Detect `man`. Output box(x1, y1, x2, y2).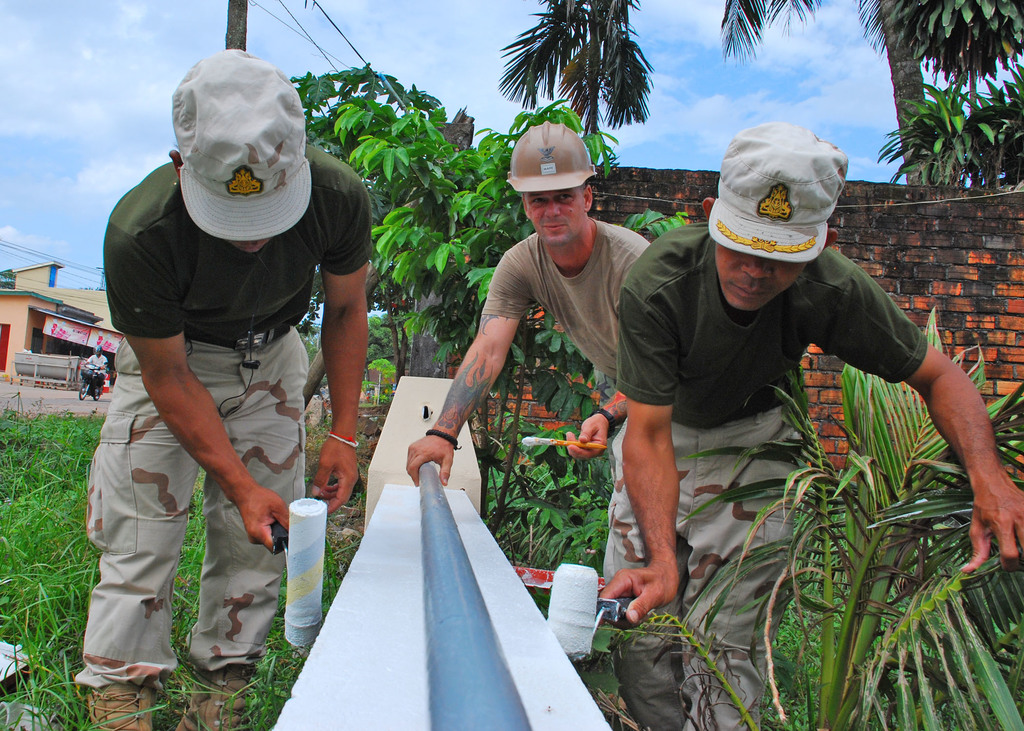
box(79, 68, 369, 686).
